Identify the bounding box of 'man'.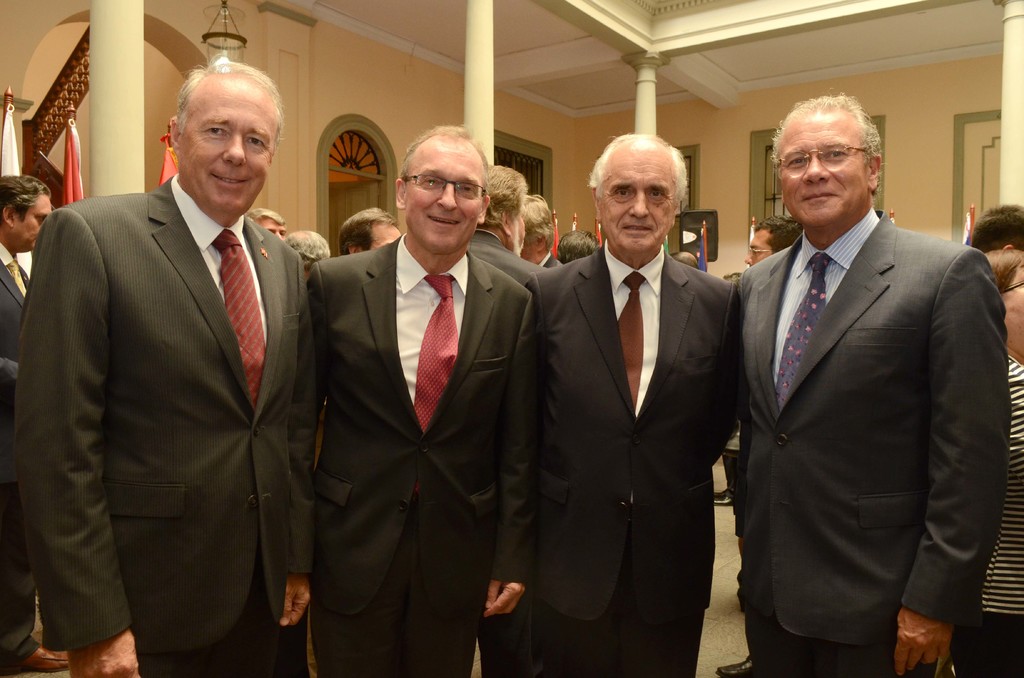
[524,132,738,677].
